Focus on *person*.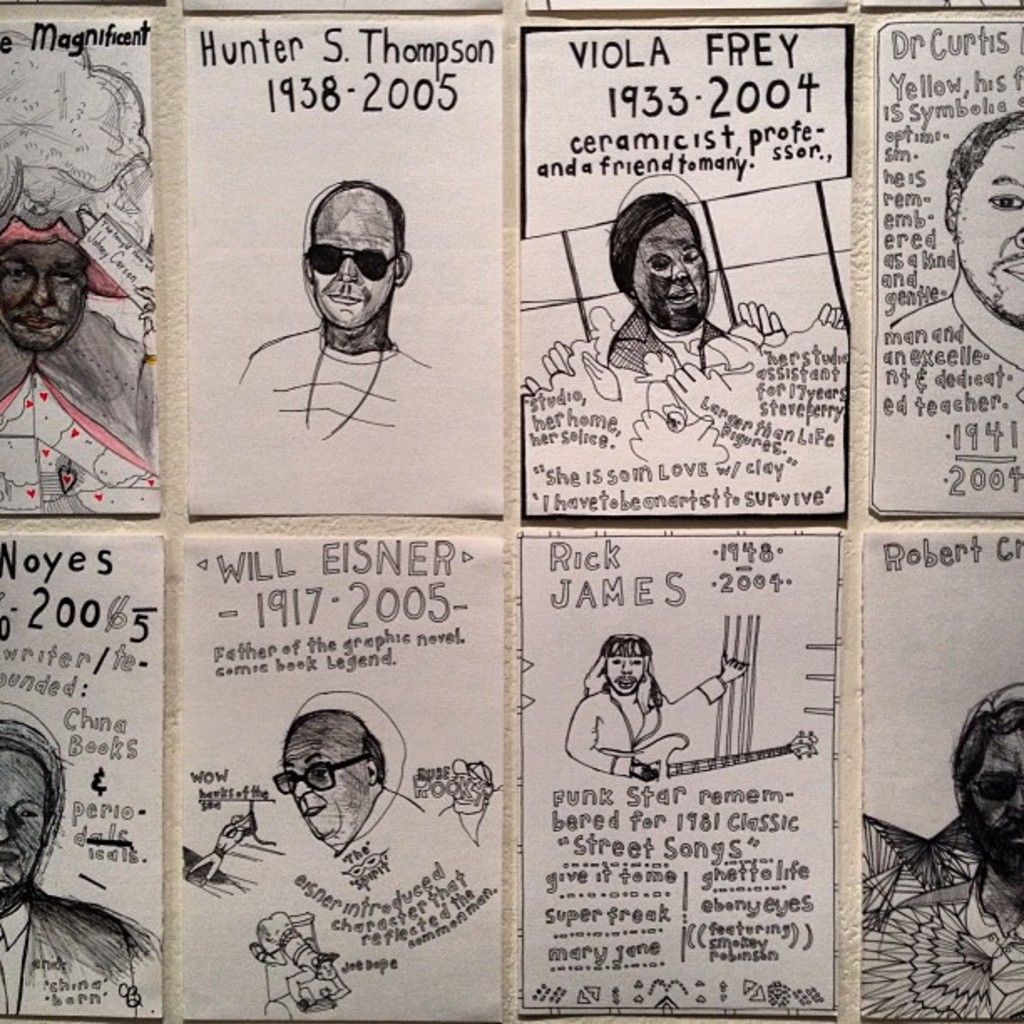
Focused at [left=892, top=115, right=1022, bottom=370].
